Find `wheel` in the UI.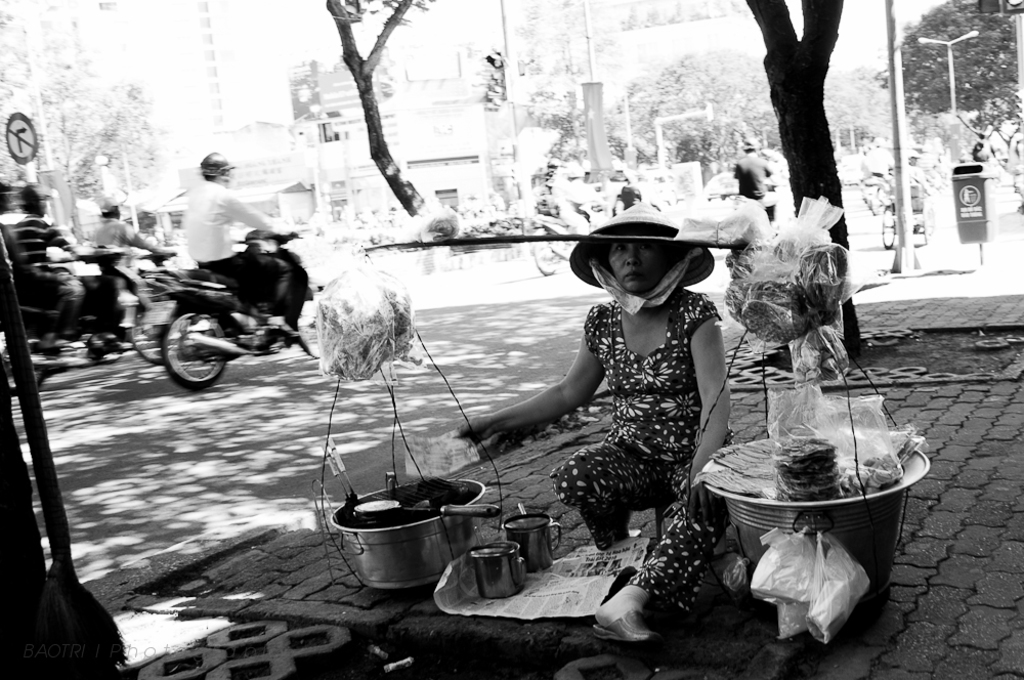
UI element at [x1=151, y1=315, x2=219, y2=390].
